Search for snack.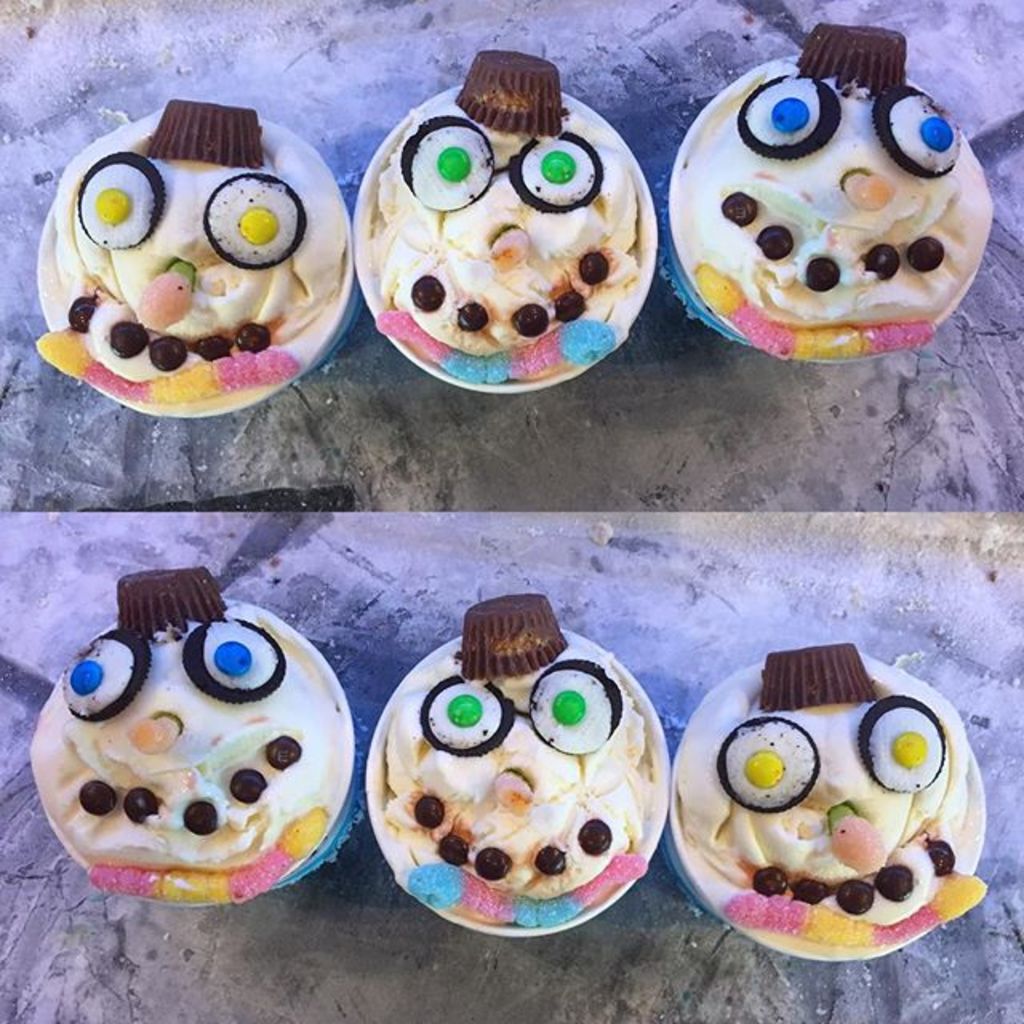
Found at bbox=[26, 94, 349, 410].
